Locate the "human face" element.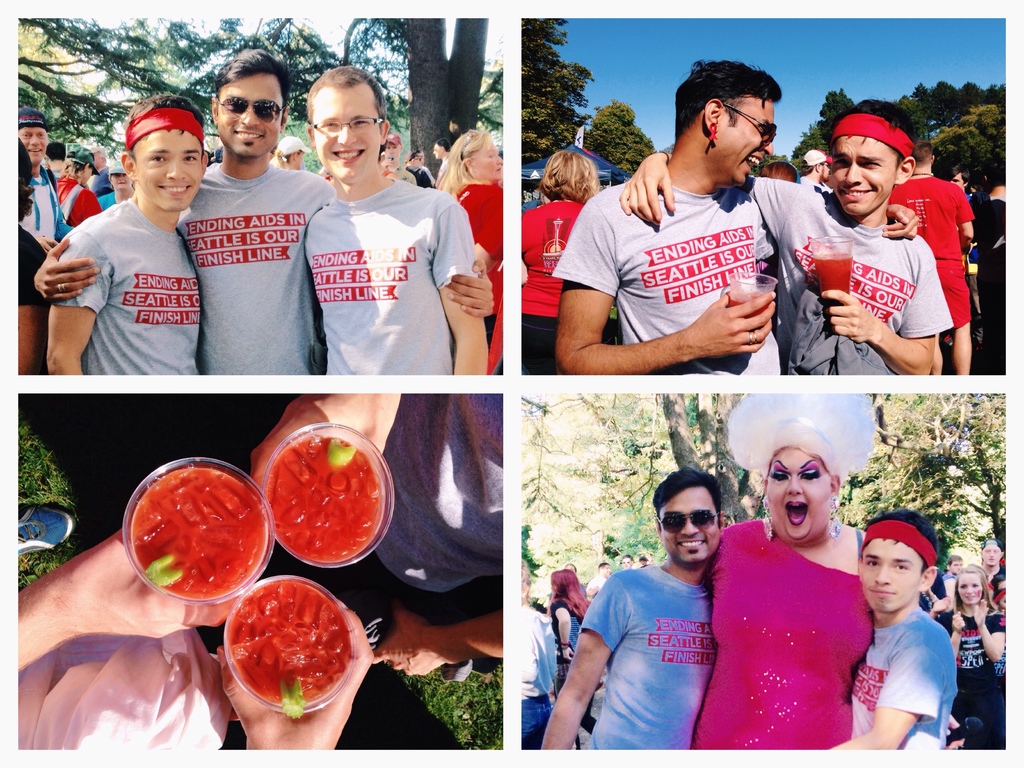
Element bbox: 948:559:965:574.
